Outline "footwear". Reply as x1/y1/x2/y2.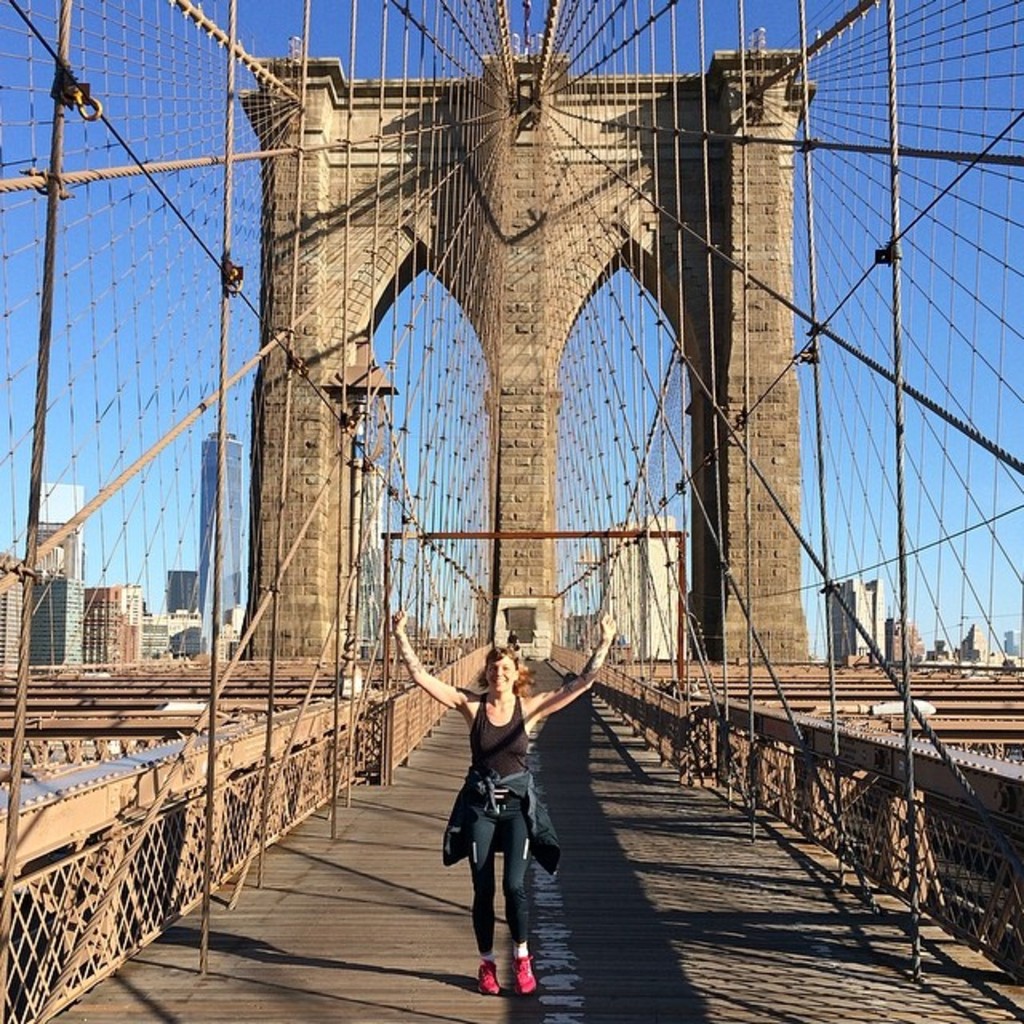
507/949/536/1000.
